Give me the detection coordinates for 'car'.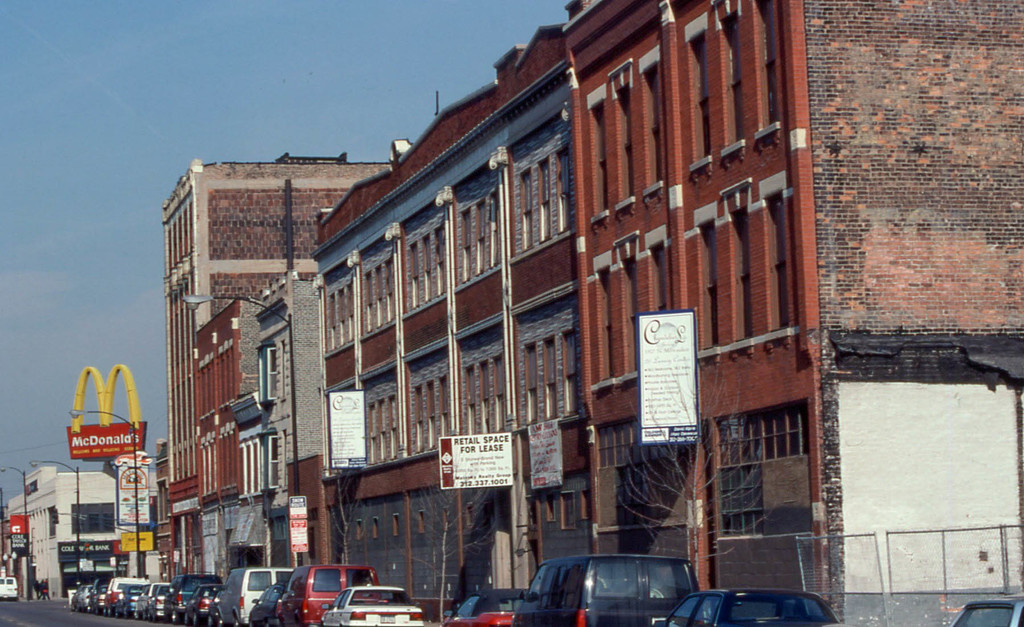
rect(195, 583, 220, 626).
